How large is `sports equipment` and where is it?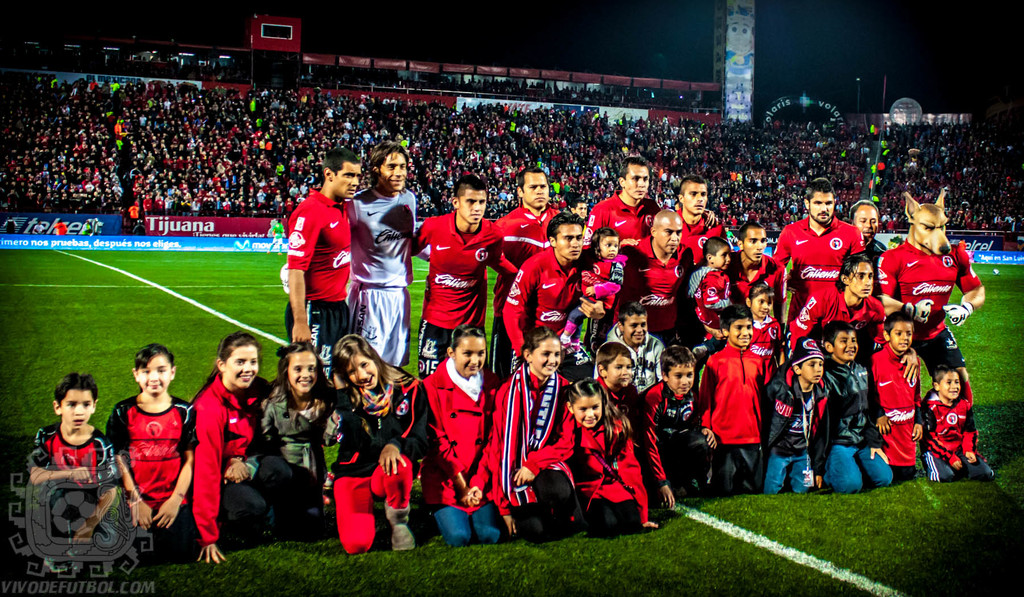
Bounding box: <box>943,302,973,328</box>.
